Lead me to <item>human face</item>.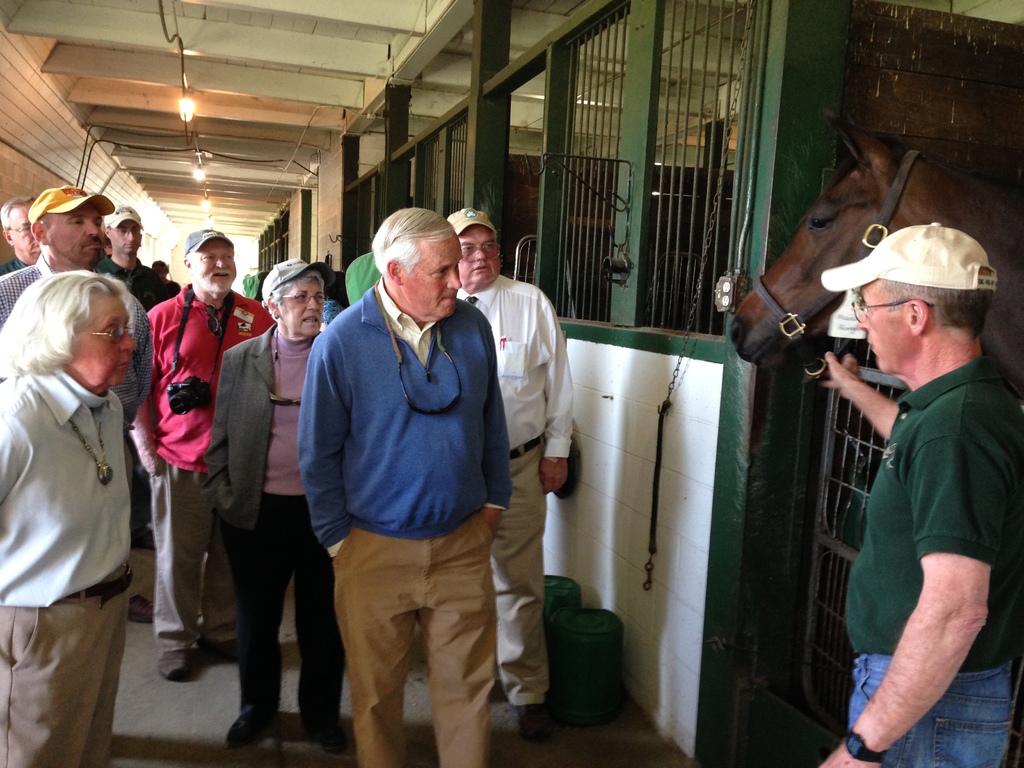
Lead to [x1=113, y1=218, x2=138, y2=253].
